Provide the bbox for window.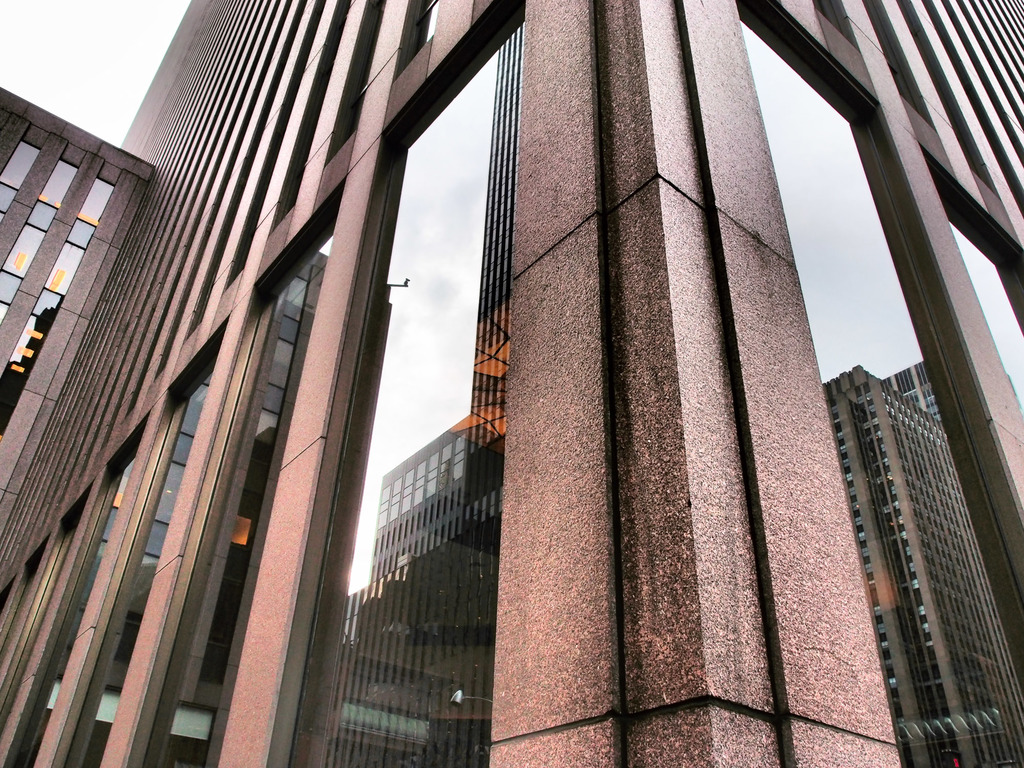
locate(127, 177, 346, 767).
